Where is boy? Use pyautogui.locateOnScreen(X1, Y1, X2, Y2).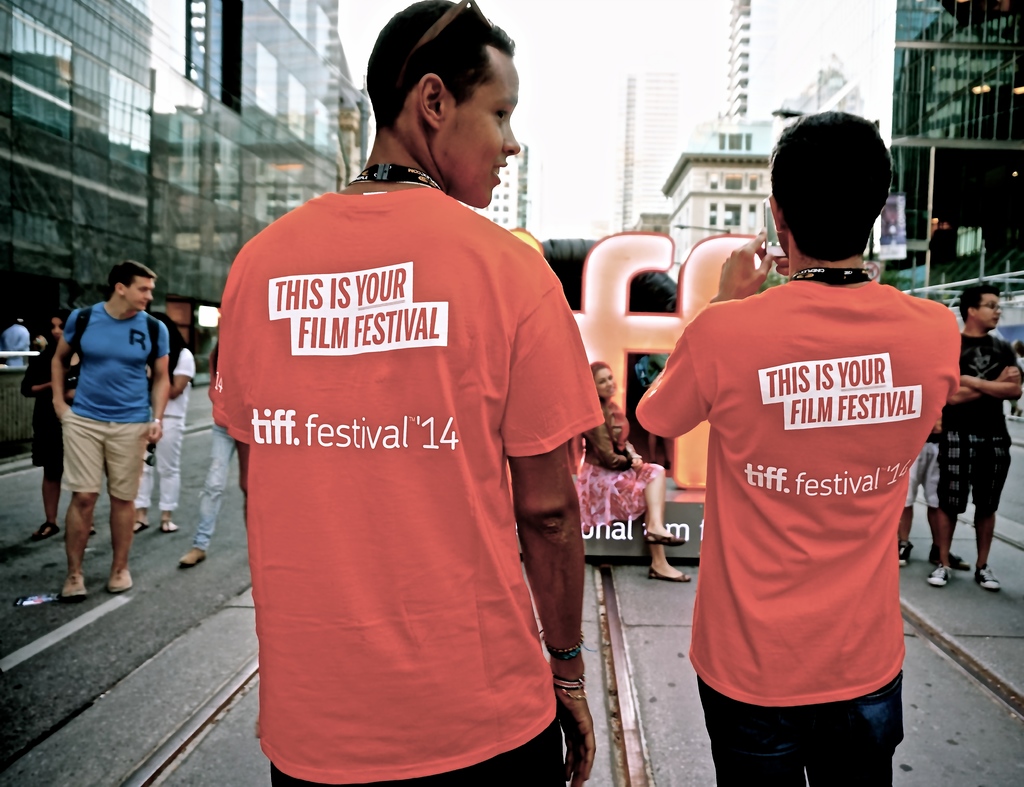
pyautogui.locateOnScreen(211, 0, 598, 786).
